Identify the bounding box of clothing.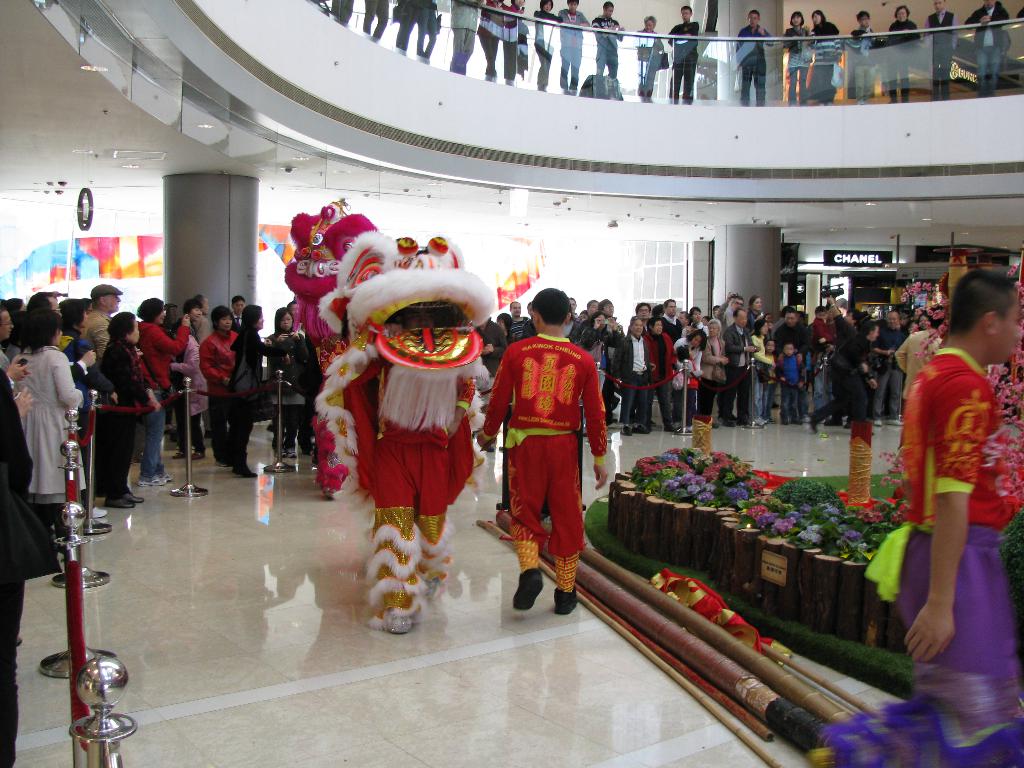
[616, 332, 654, 435].
